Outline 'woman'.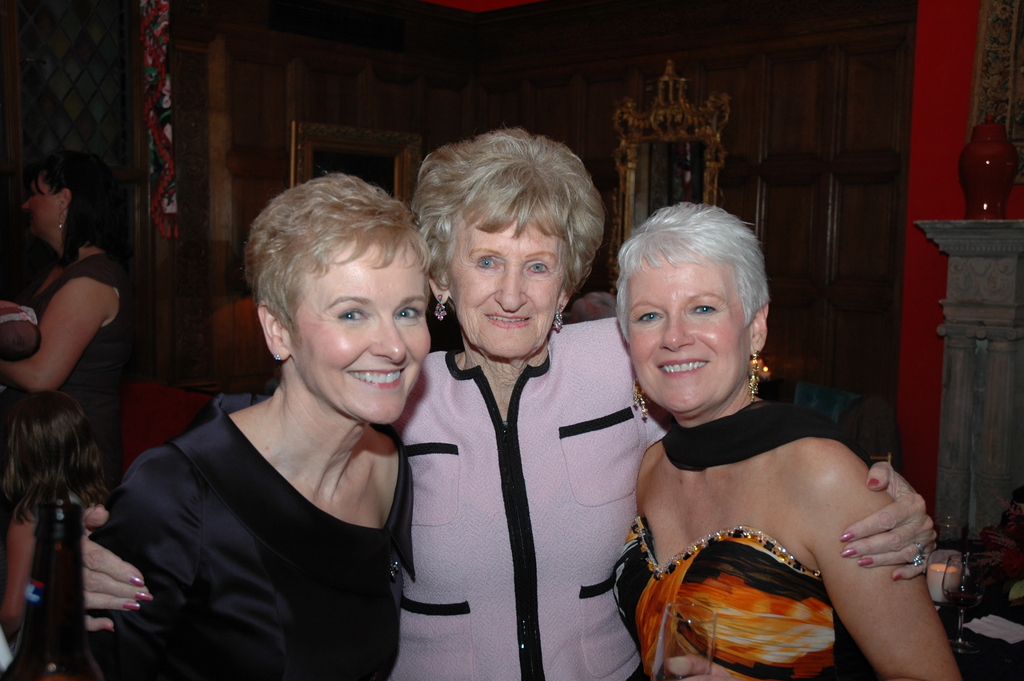
Outline: 91:168:447:680.
